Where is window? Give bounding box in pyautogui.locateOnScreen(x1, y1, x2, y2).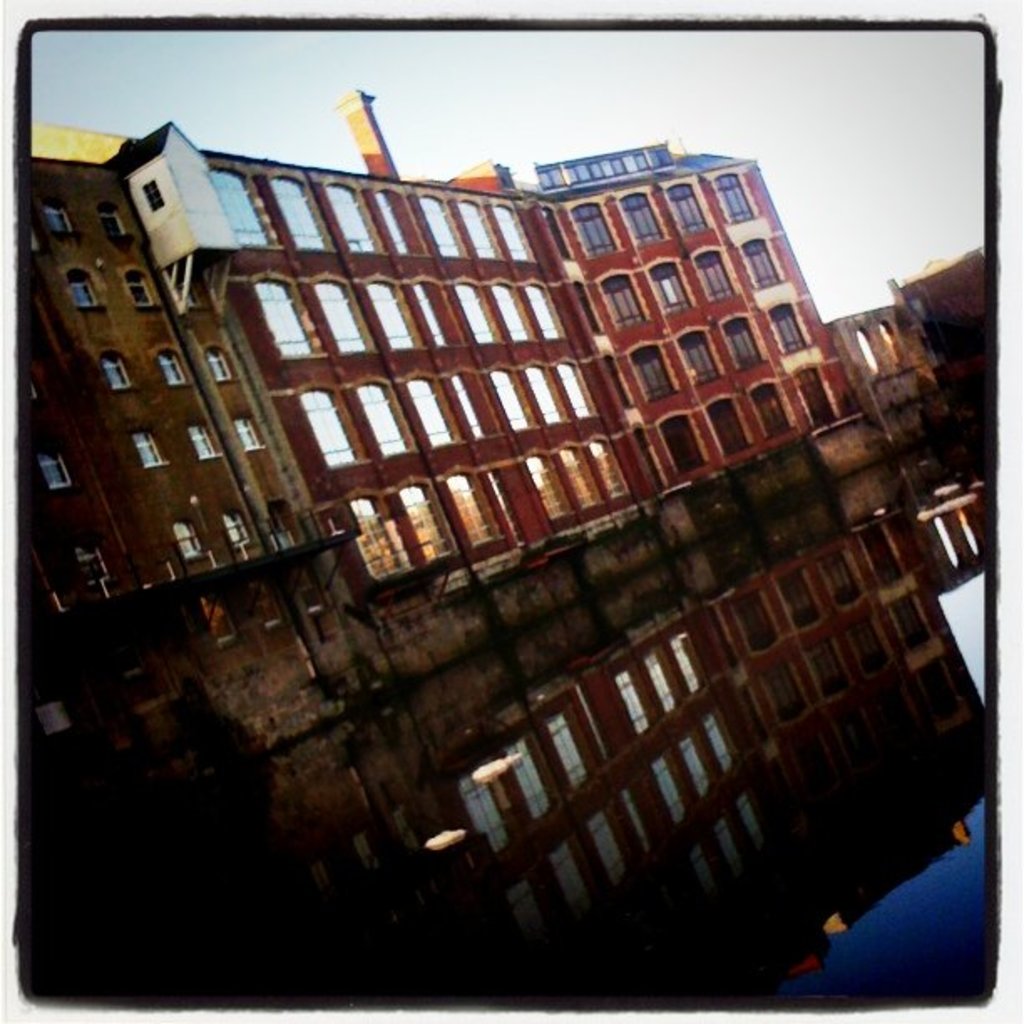
pyautogui.locateOnScreen(525, 284, 566, 335).
